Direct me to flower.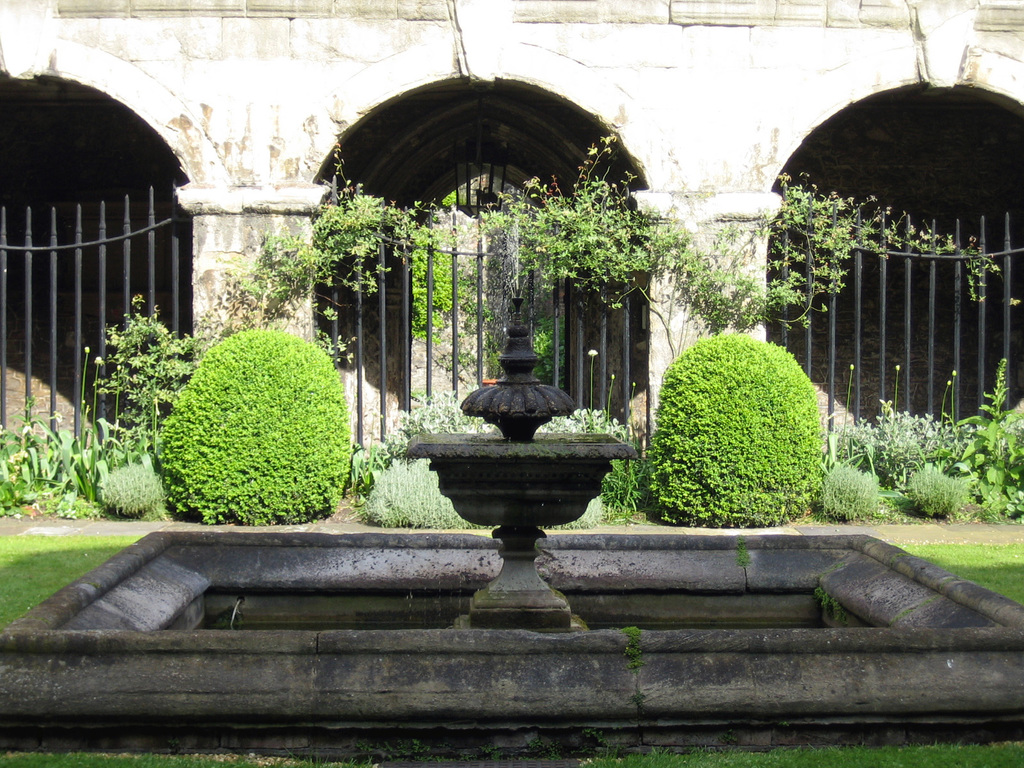
Direction: rect(588, 348, 597, 354).
